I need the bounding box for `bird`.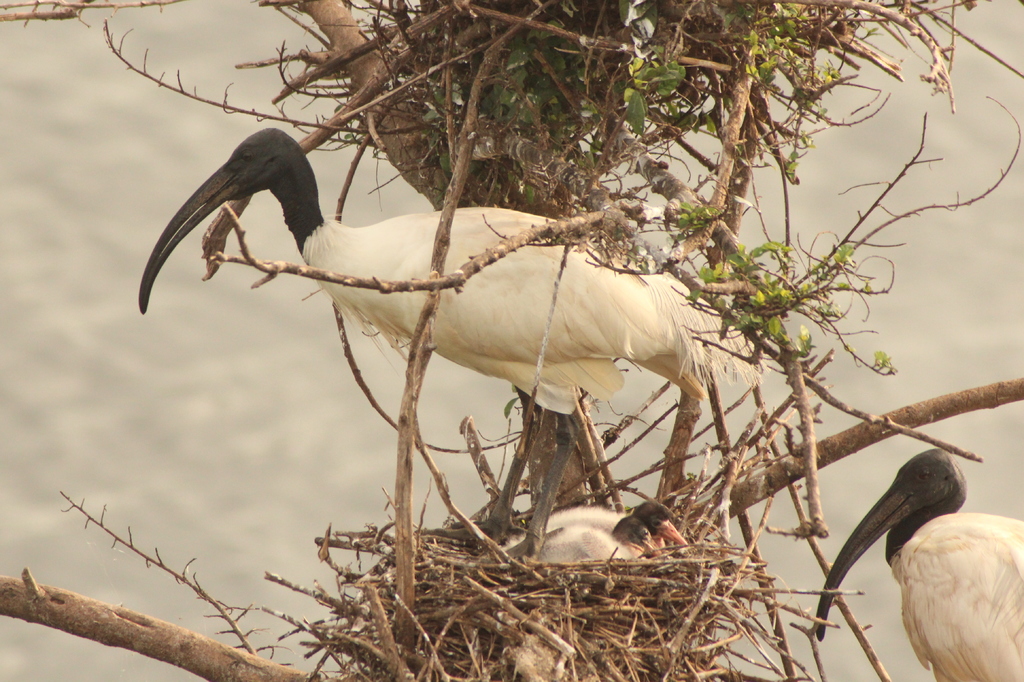
Here it is: 506,496,687,551.
